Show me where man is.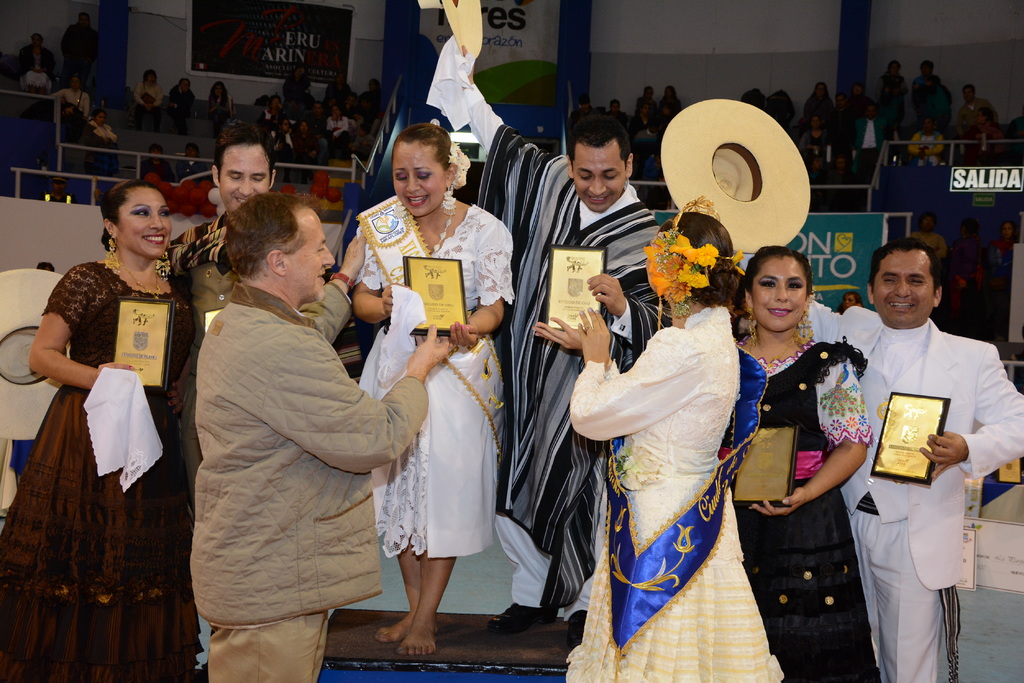
man is at box(56, 8, 104, 97).
